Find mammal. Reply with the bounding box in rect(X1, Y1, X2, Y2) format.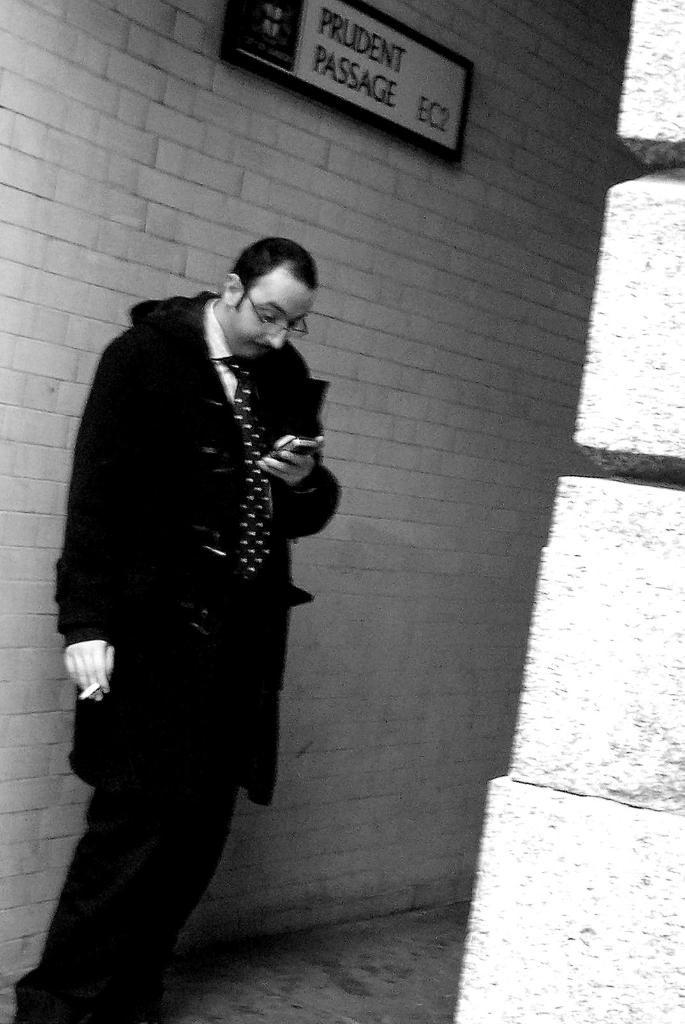
rect(35, 225, 352, 958).
